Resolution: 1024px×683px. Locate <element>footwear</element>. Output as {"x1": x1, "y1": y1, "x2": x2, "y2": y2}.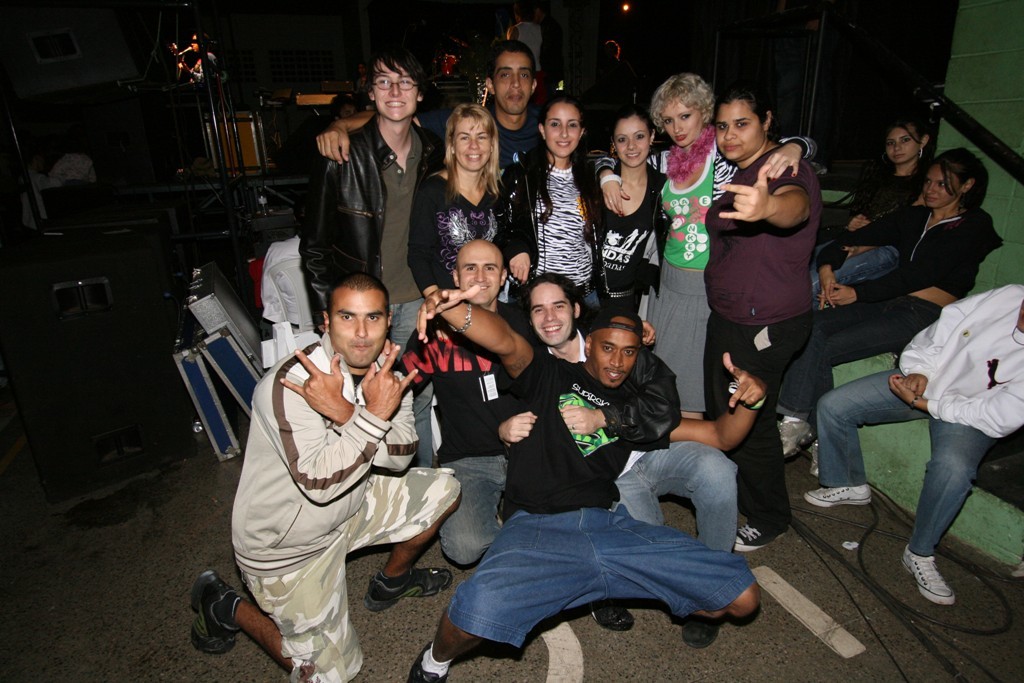
{"x1": 408, "y1": 639, "x2": 449, "y2": 682}.
